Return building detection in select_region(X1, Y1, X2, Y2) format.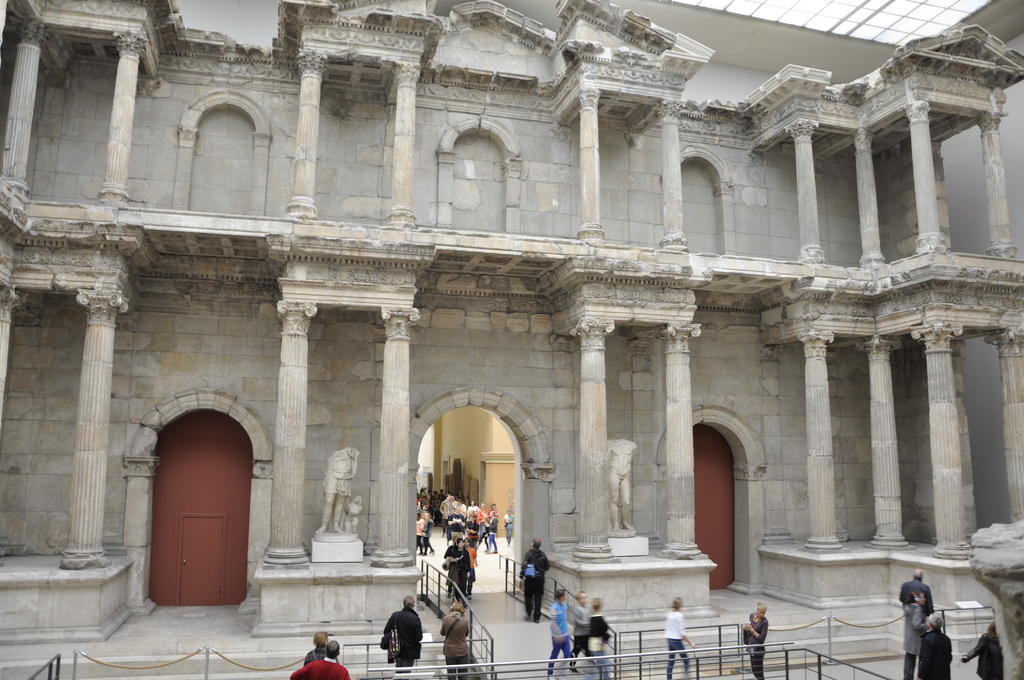
select_region(0, 0, 1023, 679).
